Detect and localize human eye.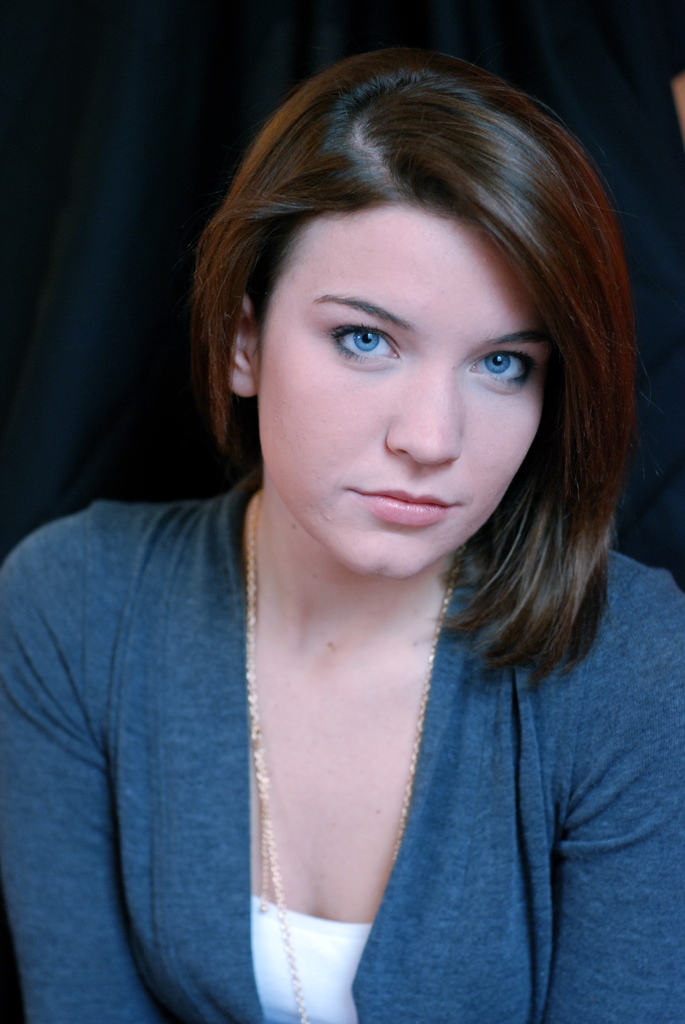
Localized at <box>313,304,414,360</box>.
